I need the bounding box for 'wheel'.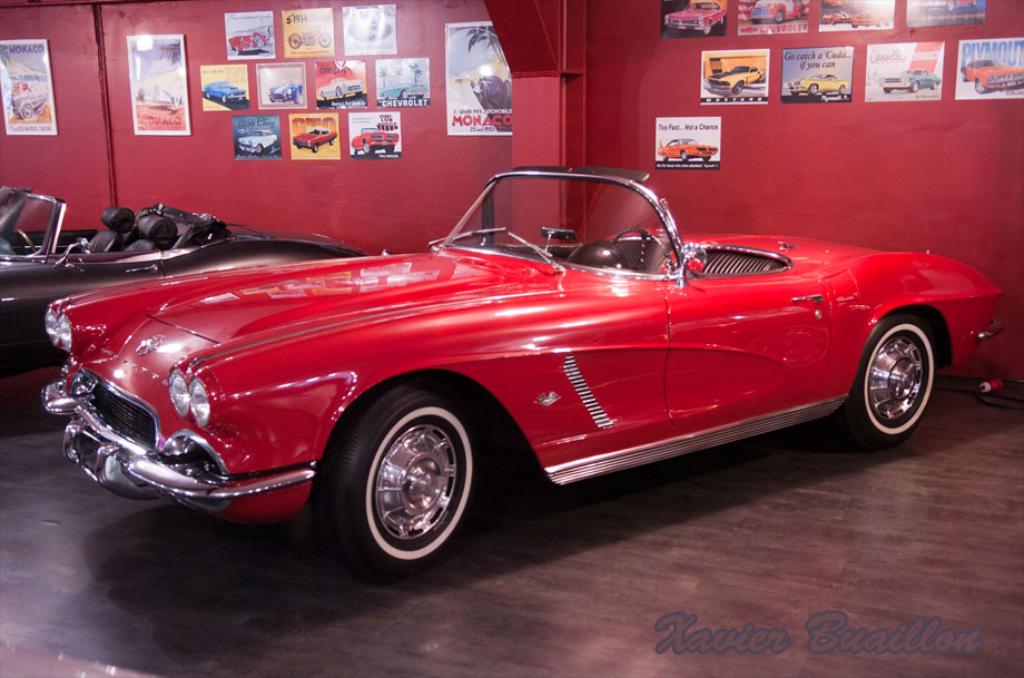
Here it is: x1=313 y1=144 x2=321 y2=154.
